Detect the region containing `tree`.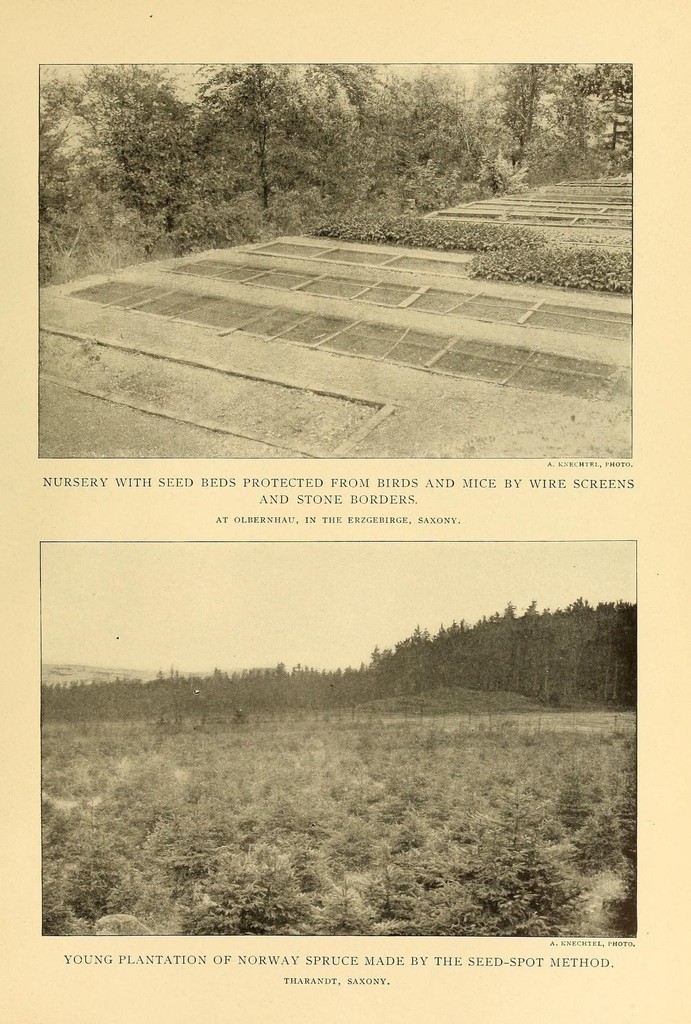
crop(498, 56, 598, 173).
